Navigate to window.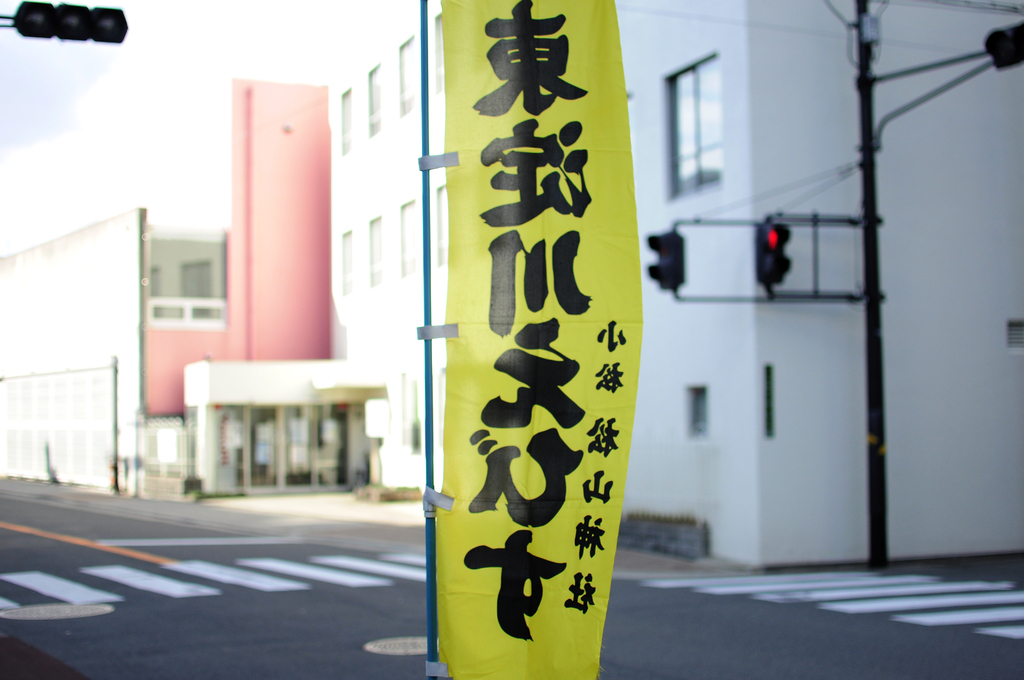
Navigation target: detection(687, 387, 712, 435).
